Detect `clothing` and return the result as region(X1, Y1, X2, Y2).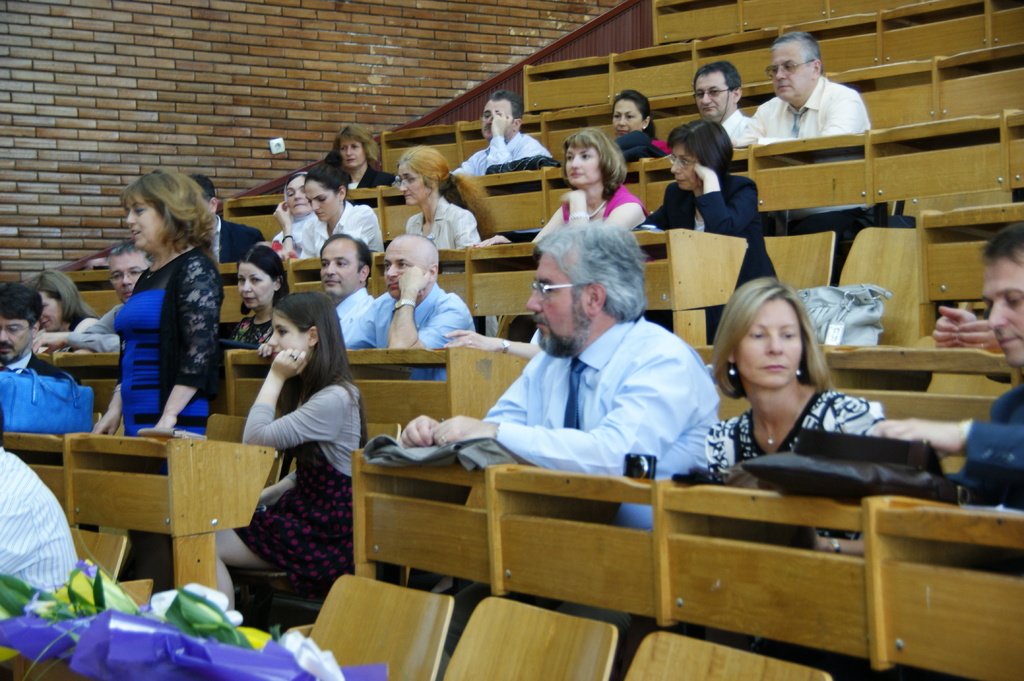
region(0, 343, 77, 390).
